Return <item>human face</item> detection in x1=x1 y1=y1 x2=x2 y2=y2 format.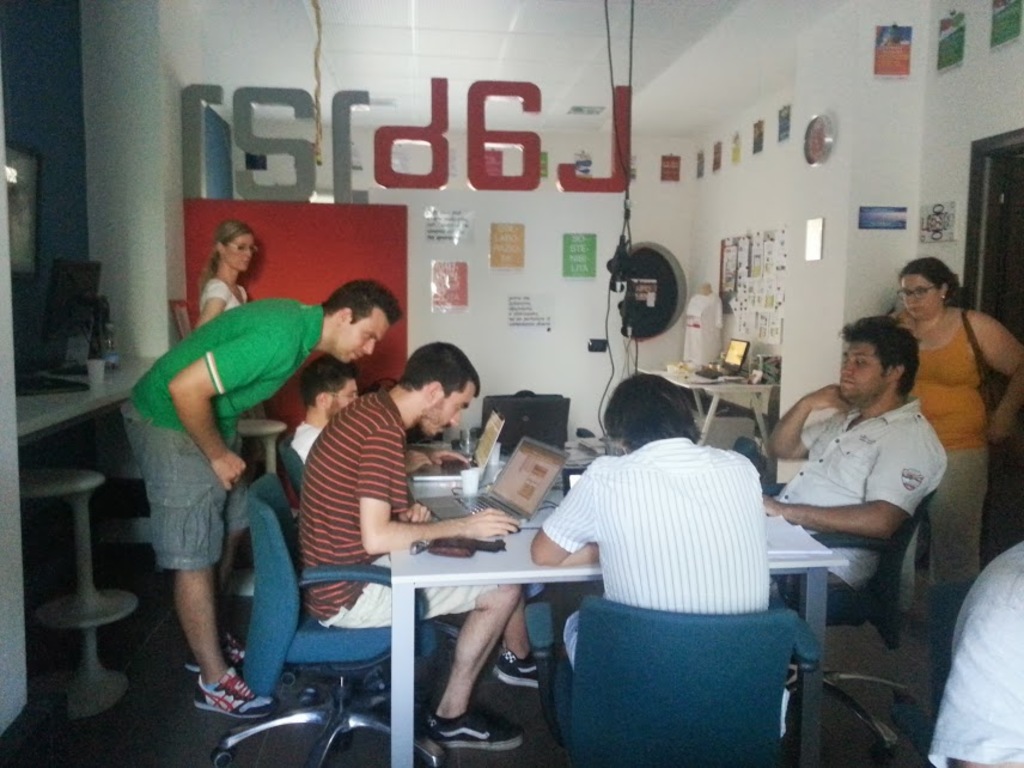
x1=331 y1=297 x2=392 y2=364.
